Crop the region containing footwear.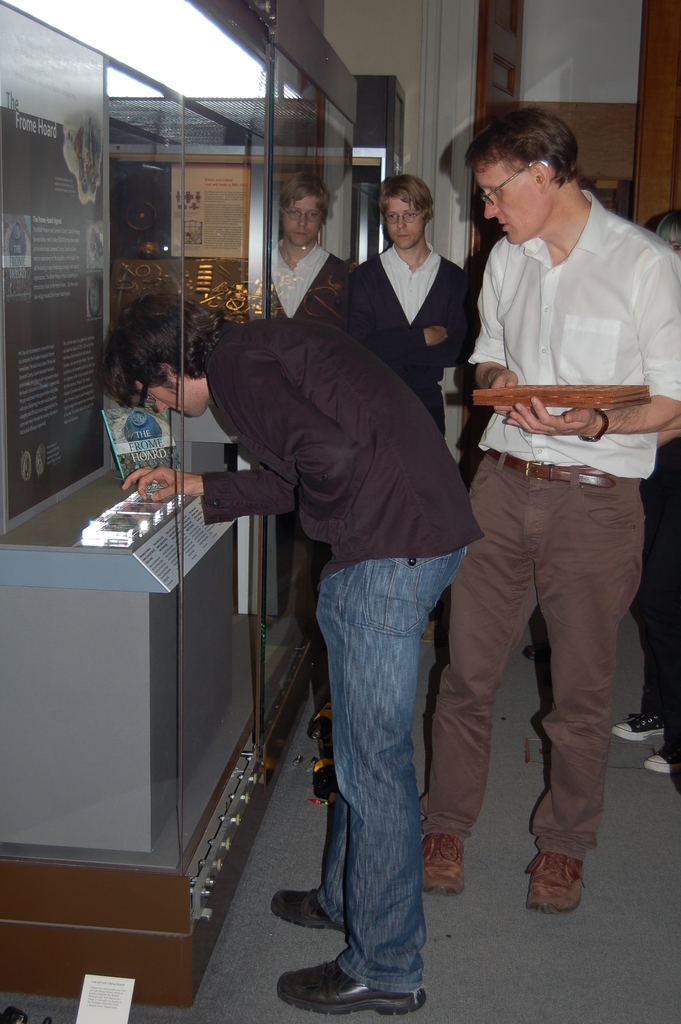
Crop region: x1=610 y1=710 x2=666 y2=738.
